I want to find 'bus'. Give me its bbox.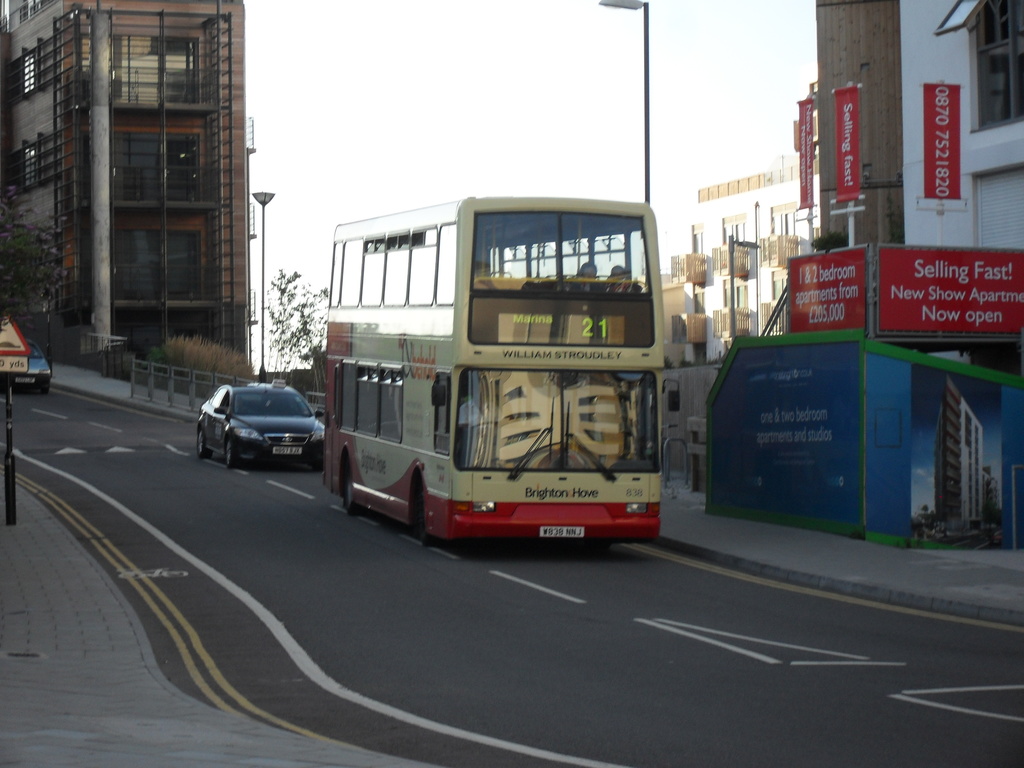
region(325, 190, 665, 545).
